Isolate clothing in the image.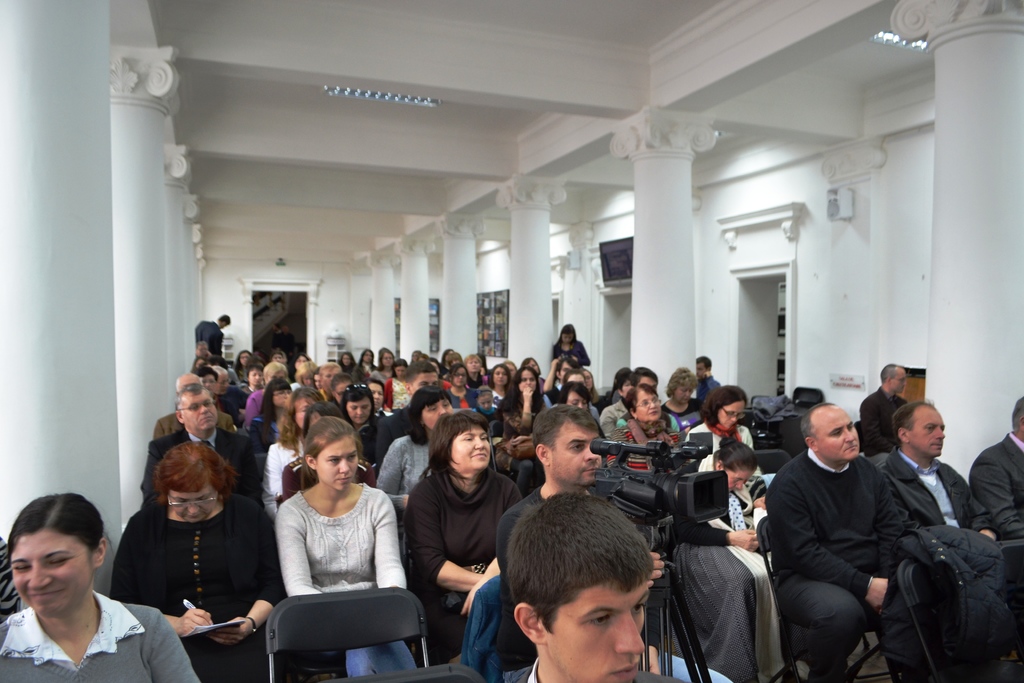
Isolated region: locate(0, 593, 203, 682).
